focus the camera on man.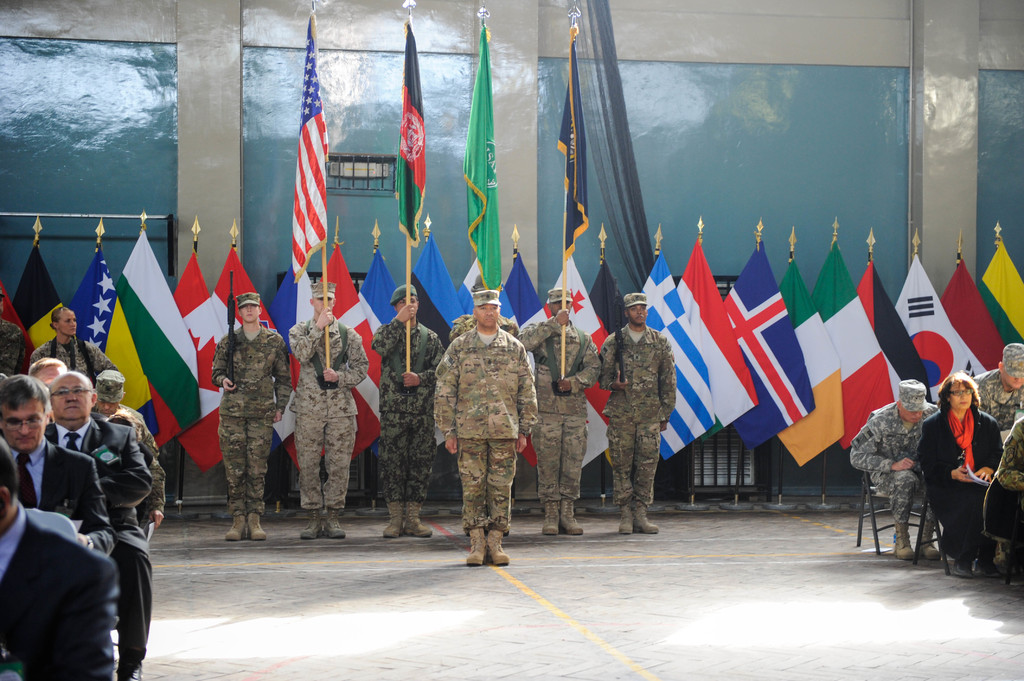
Focus region: x1=92, y1=368, x2=150, y2=451.
